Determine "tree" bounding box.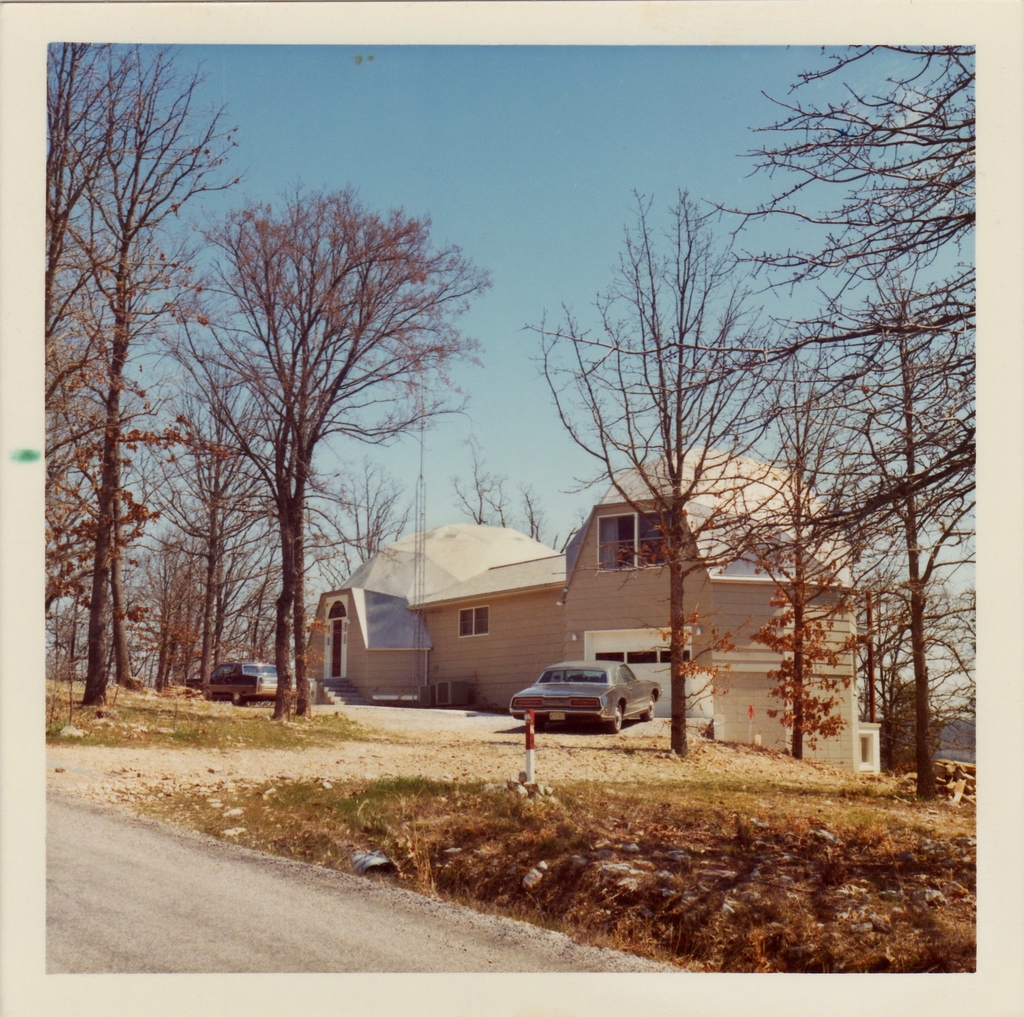
Determined: bbox=(37, 34, 235, 710).
